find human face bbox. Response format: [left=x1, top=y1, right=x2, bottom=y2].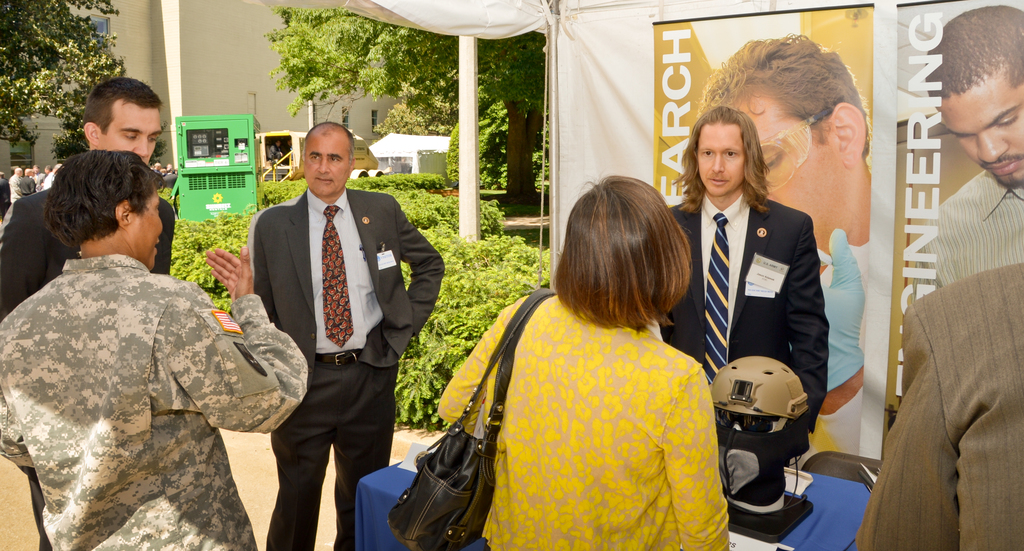
[left=130, top=193, right=163, bottom=270].
